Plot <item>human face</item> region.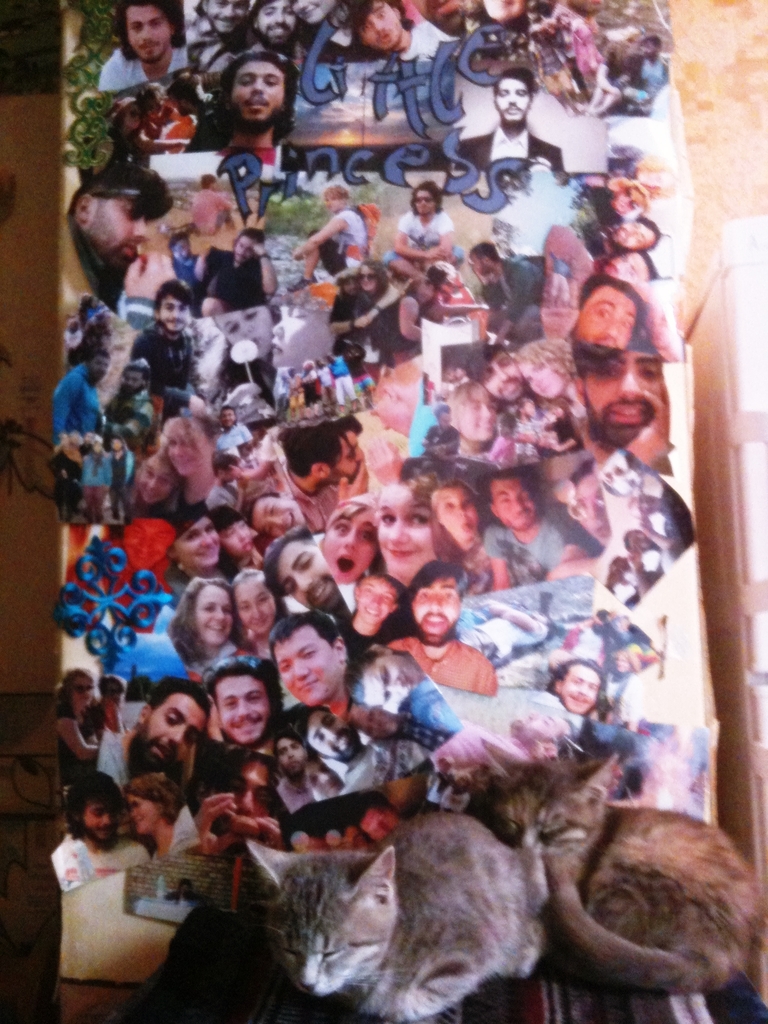
Plotted at {"x1": 215, "y1": 305, "x2": 271, "y2": 357}.
